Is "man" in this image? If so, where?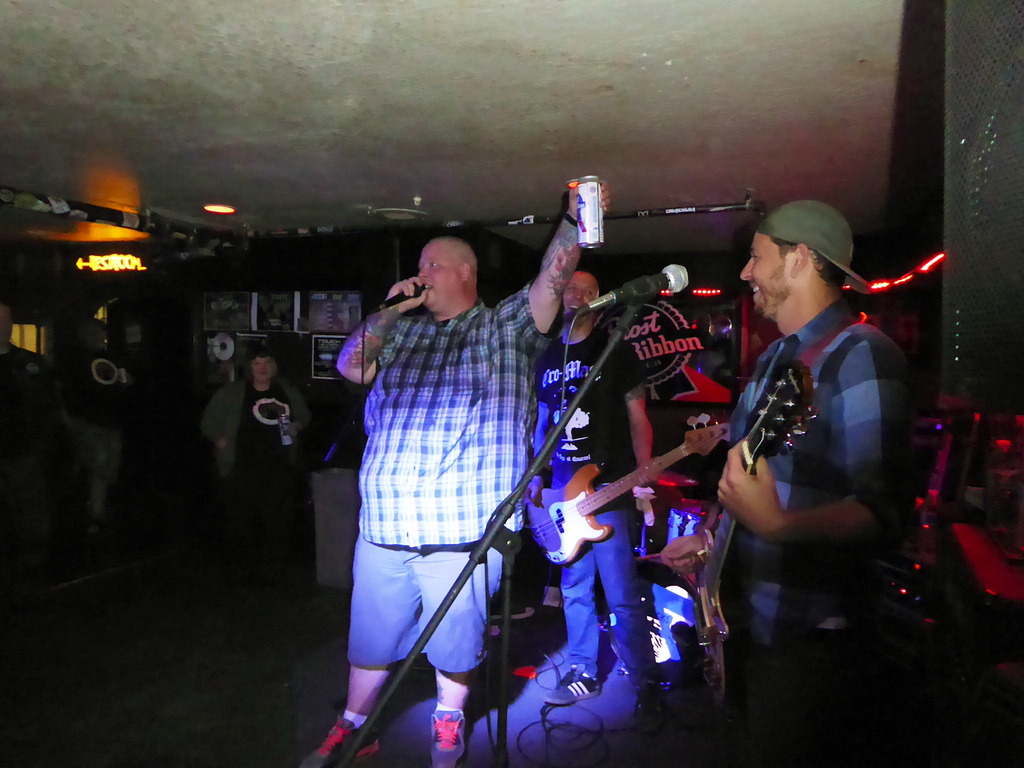
Yes, at {"x1": 660, "y1": 196, "x2": 913, "y2": 767}.
